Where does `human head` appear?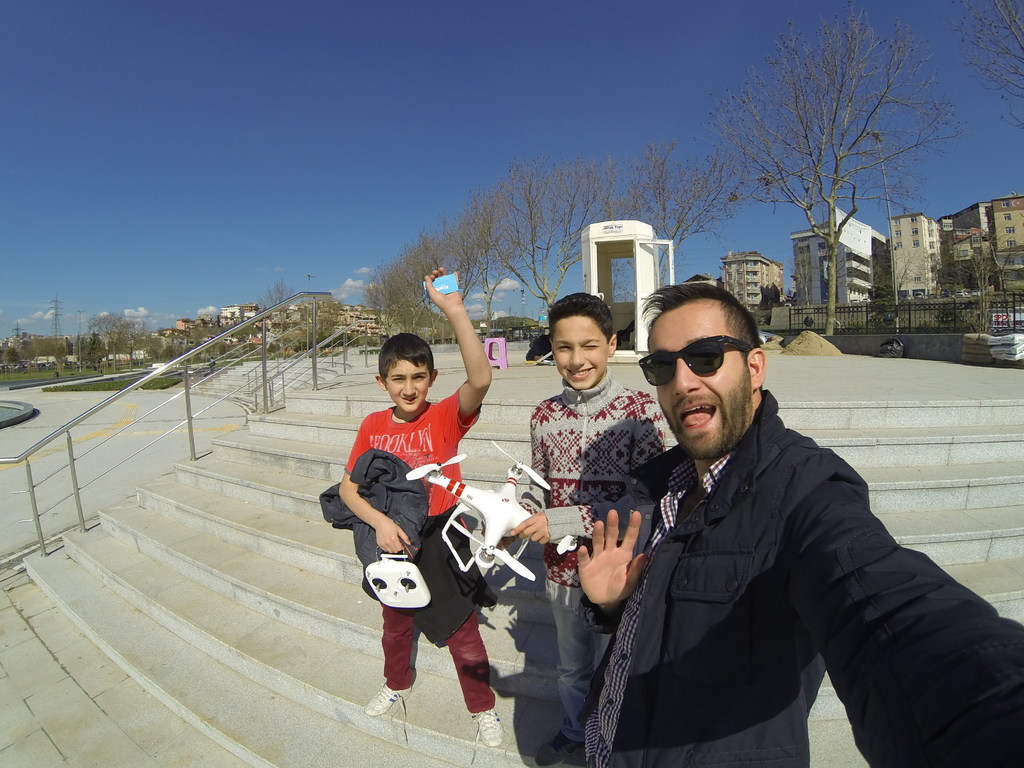
Appears at (549, 292, 623, 392).
